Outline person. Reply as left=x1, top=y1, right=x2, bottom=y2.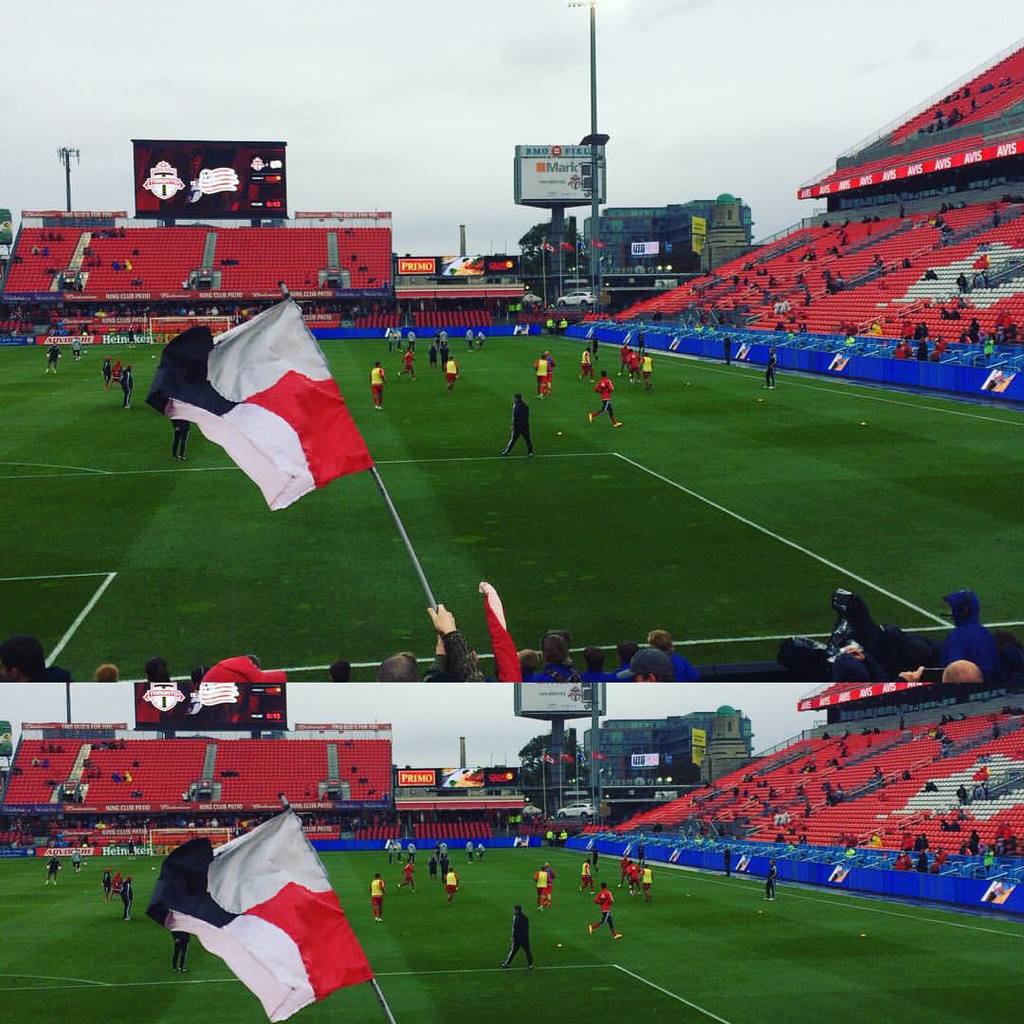
left=928, top=338, right=935, bottom=362.
